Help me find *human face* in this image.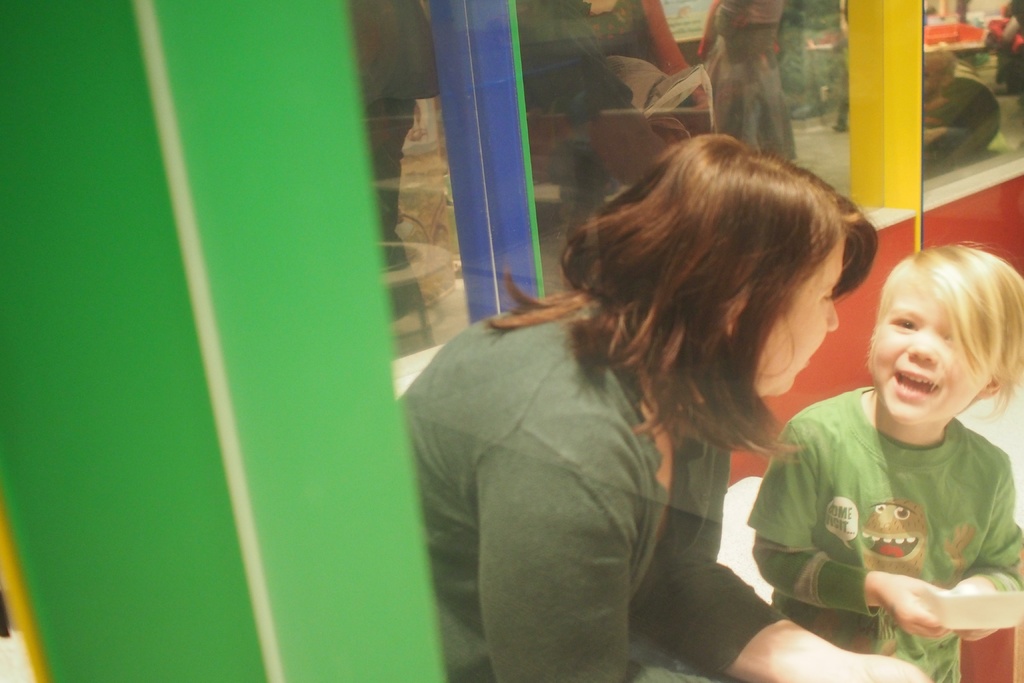
Found it: locate(867, 287, 989, 425).
